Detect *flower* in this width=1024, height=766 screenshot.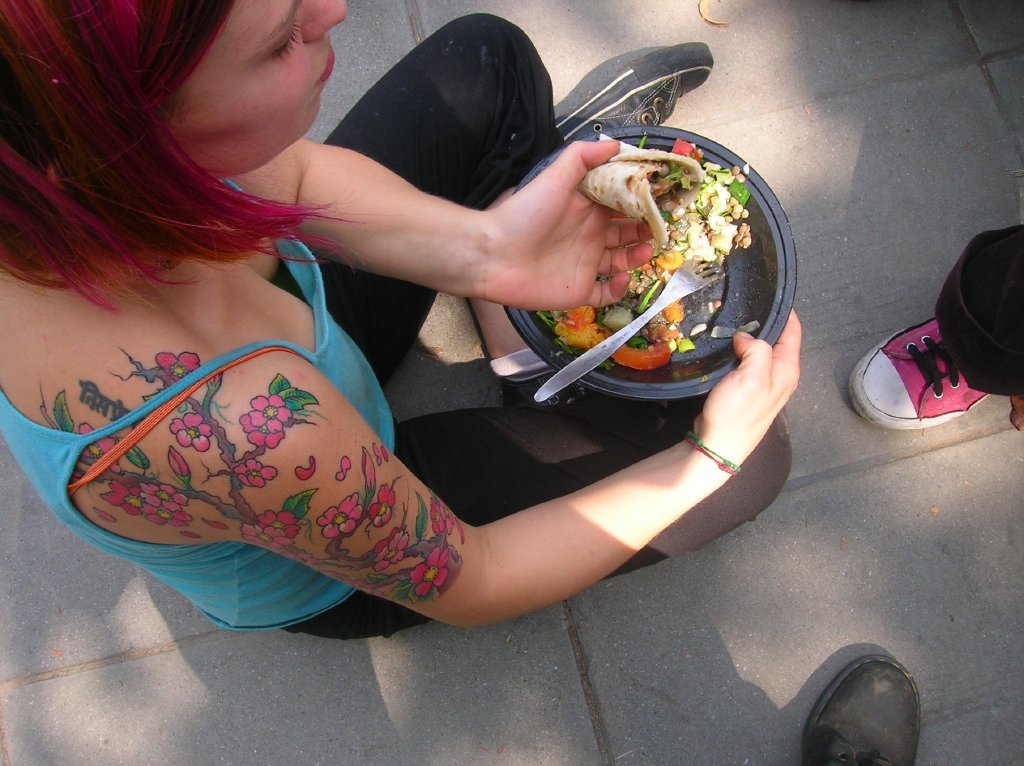
Detection: BBox(256, 511, 296, 545).
